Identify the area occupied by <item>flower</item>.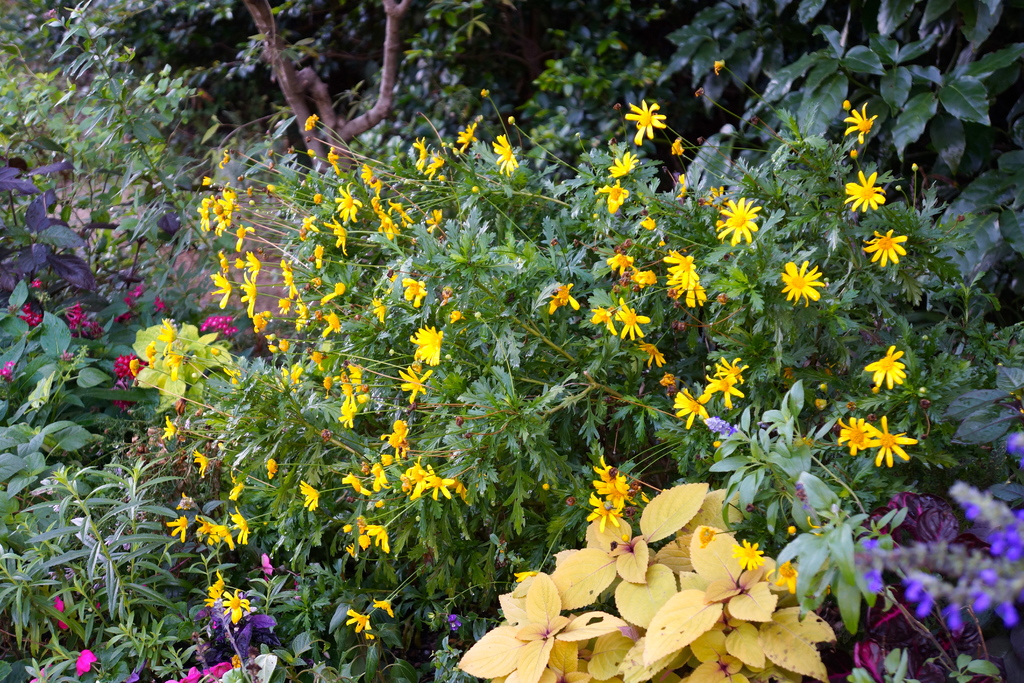
Area: <region>299, 480, 321, 511</region>.
